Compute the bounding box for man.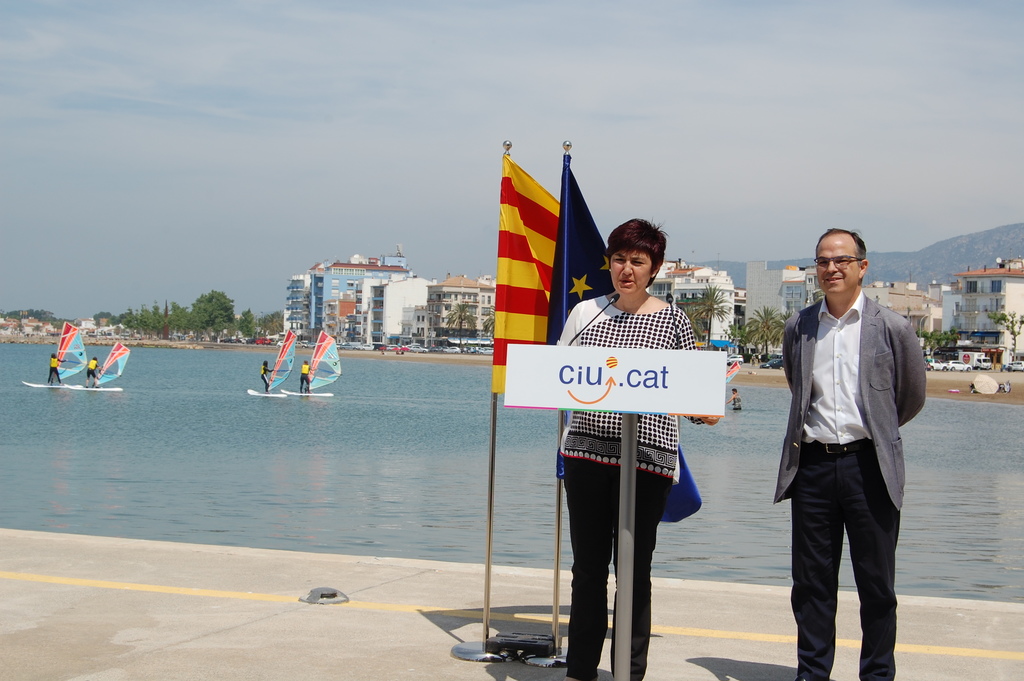
[left=255, top=360, right=271, bottom=389].
